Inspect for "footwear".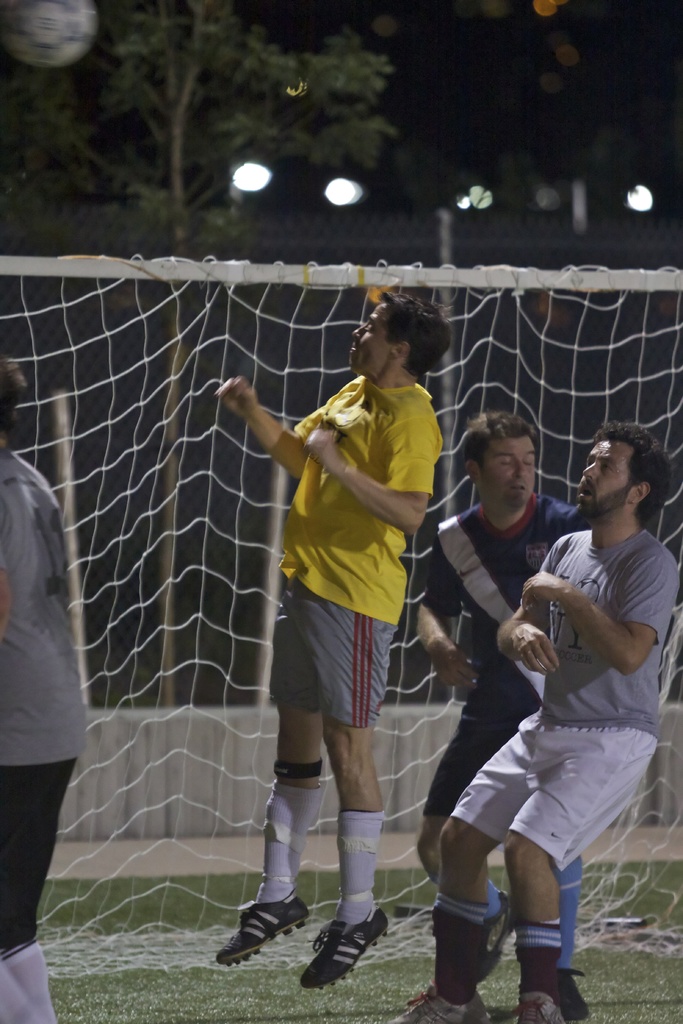
Inspection: <region>212, 896, 313, 966</region>.
